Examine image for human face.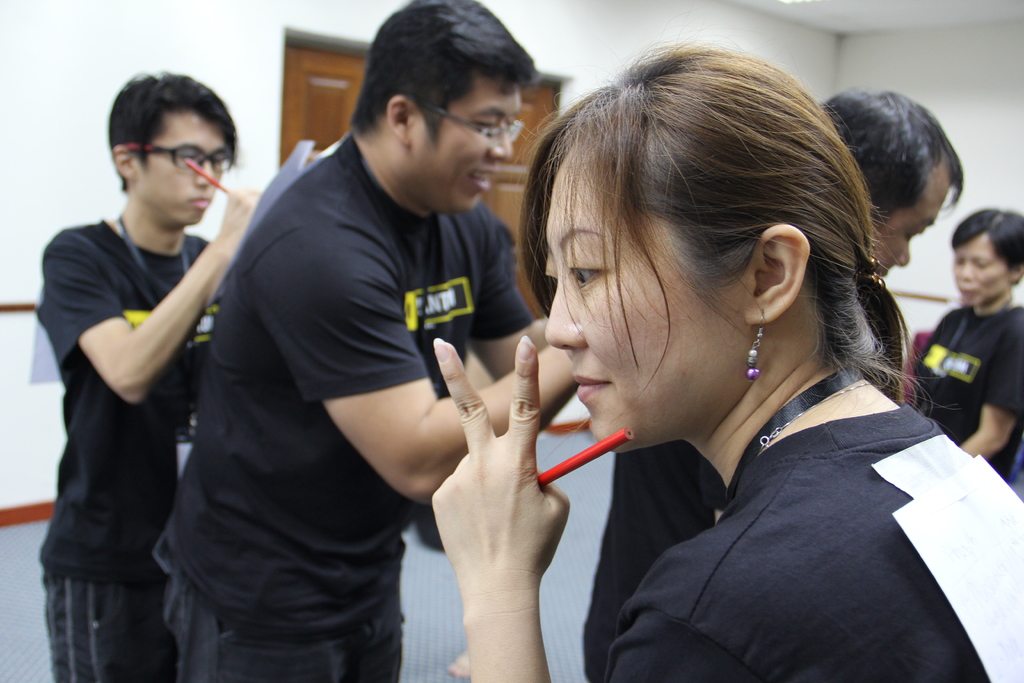
Examination result: 140:113:231:230.
